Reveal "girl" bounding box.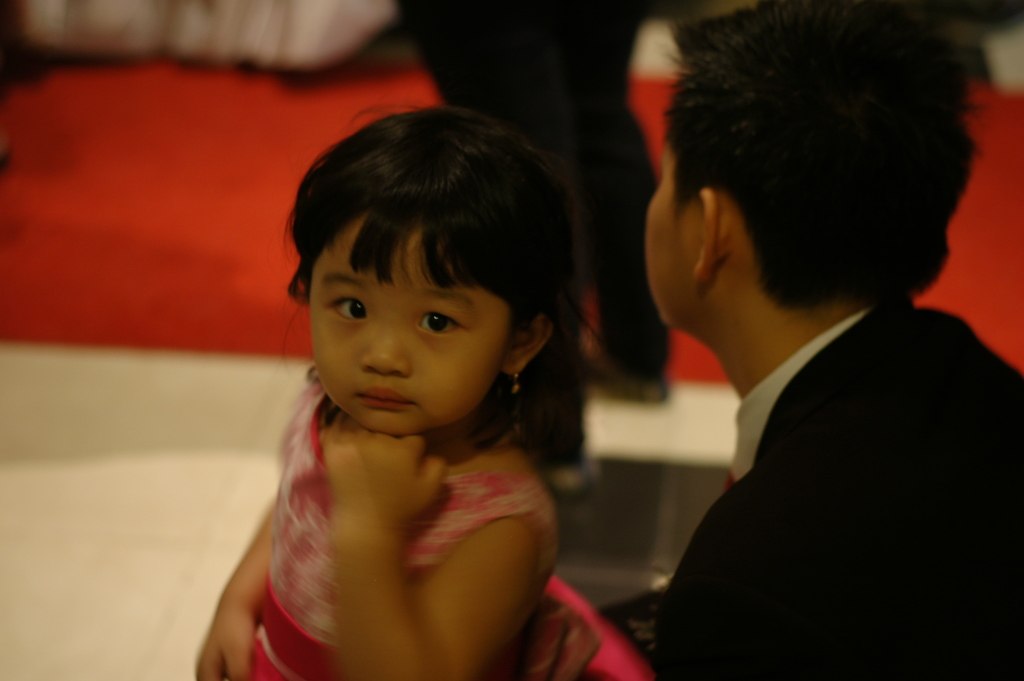
Revealed: (193, 103, 600, 678).
